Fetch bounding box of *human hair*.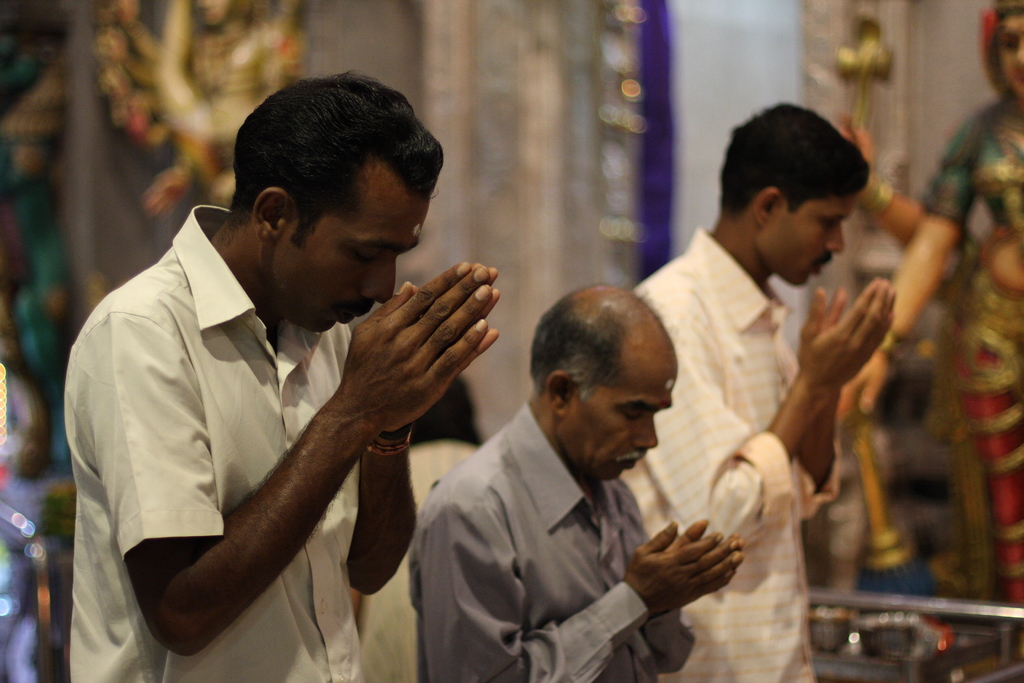
Bbox: bbox=[714, 99, 874, 224].
